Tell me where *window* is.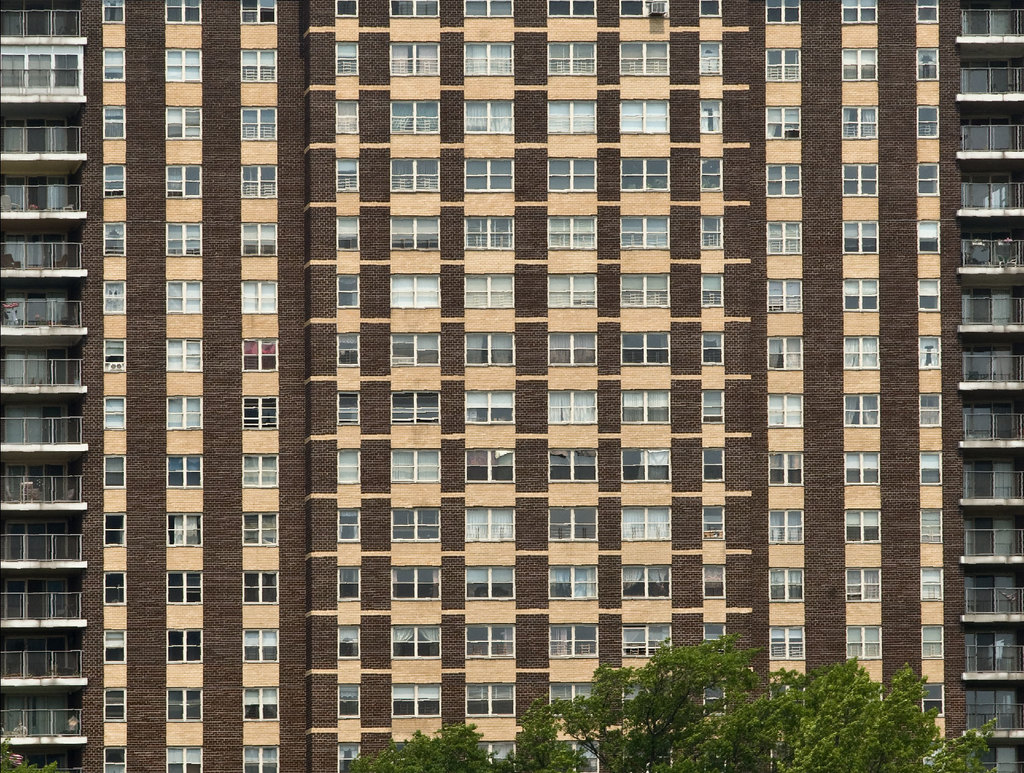
*window* is at pyautogui.locateOnScreen(464, 389, 515, 424).
